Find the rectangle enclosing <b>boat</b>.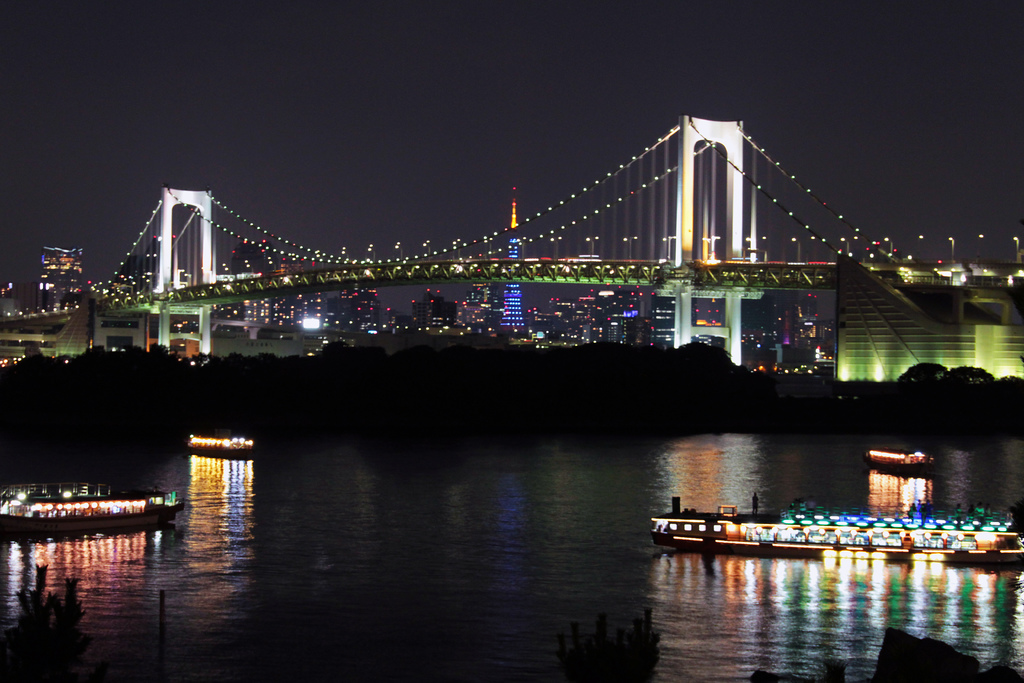
x1=13 y1=474 x2=170 y2=535.
